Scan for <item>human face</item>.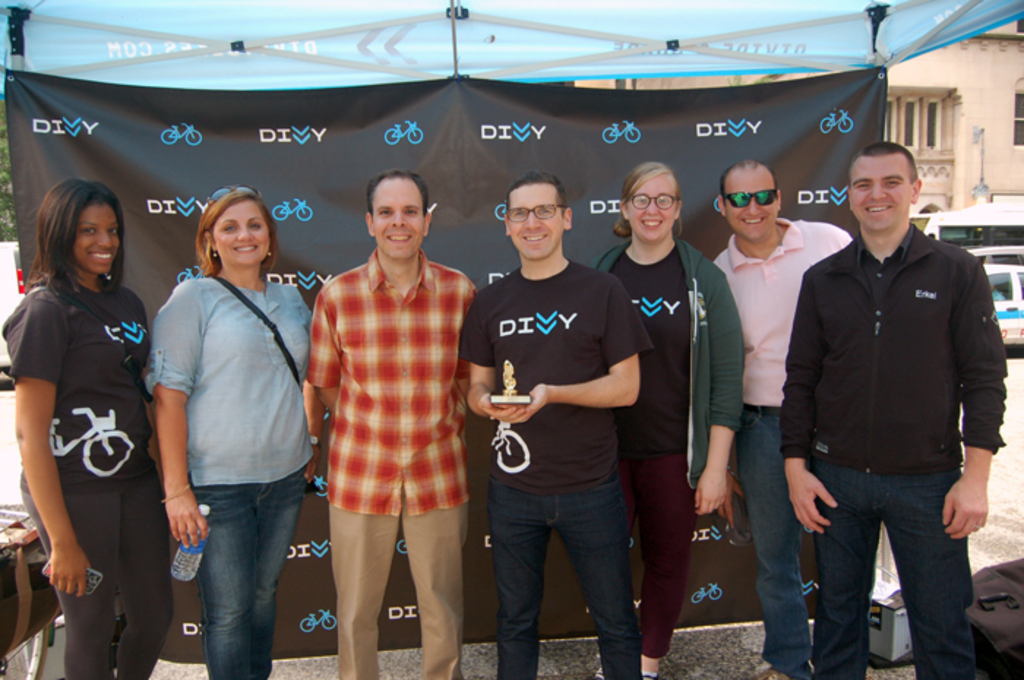
Scan result: (370,175,420,257).
